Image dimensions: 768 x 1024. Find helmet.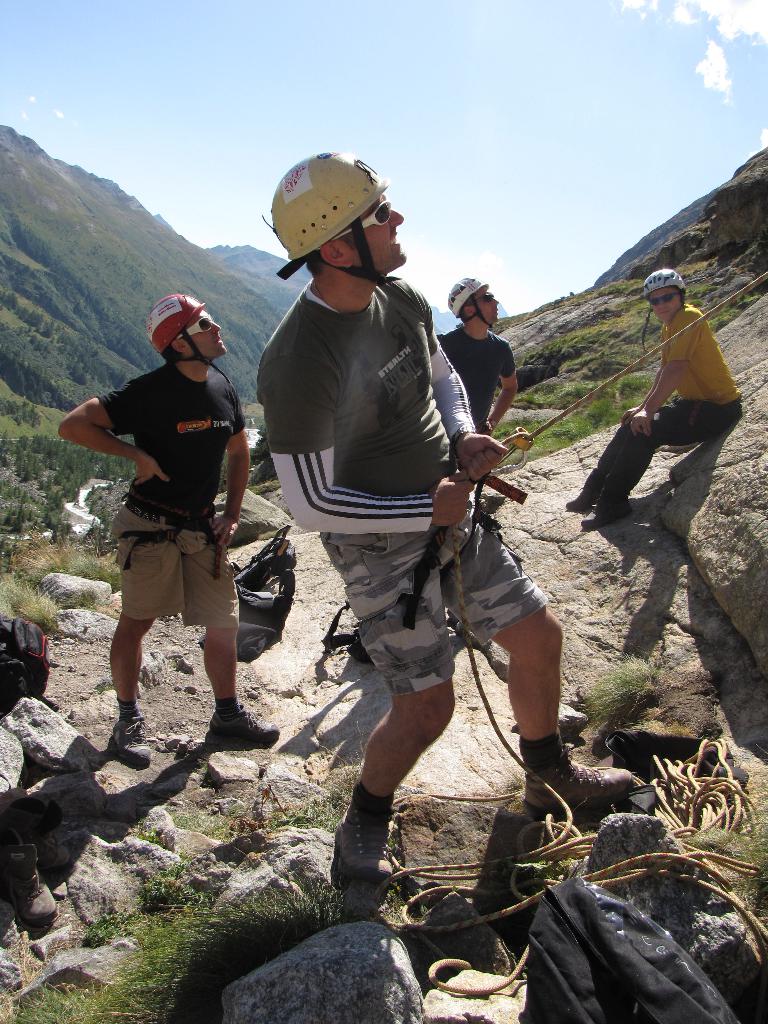
locate(147, 289, 228, 387).
